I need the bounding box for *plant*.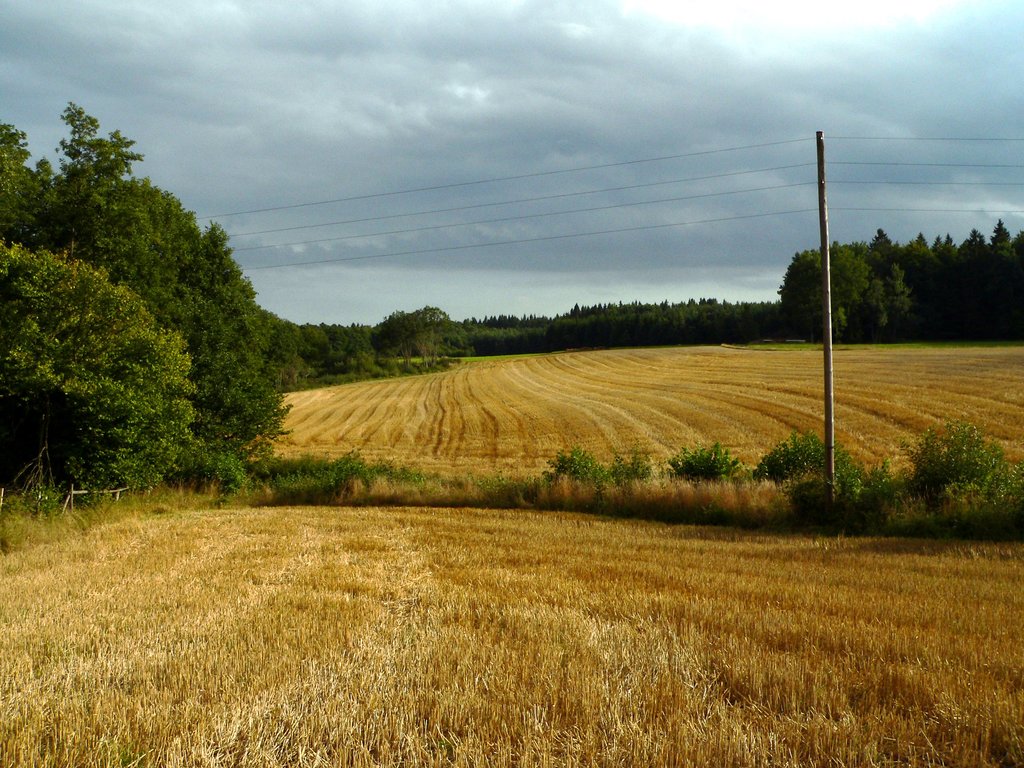
Here it is: <region>897, 415, 1014, 516</region>.
